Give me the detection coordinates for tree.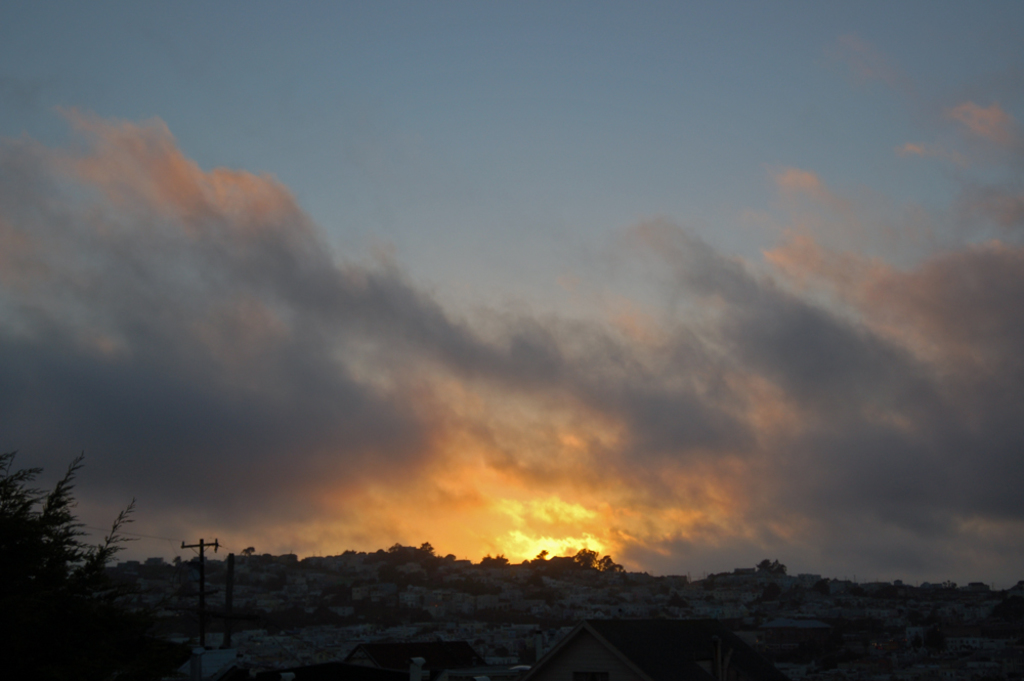
detection(419, 540, 437, 554).
